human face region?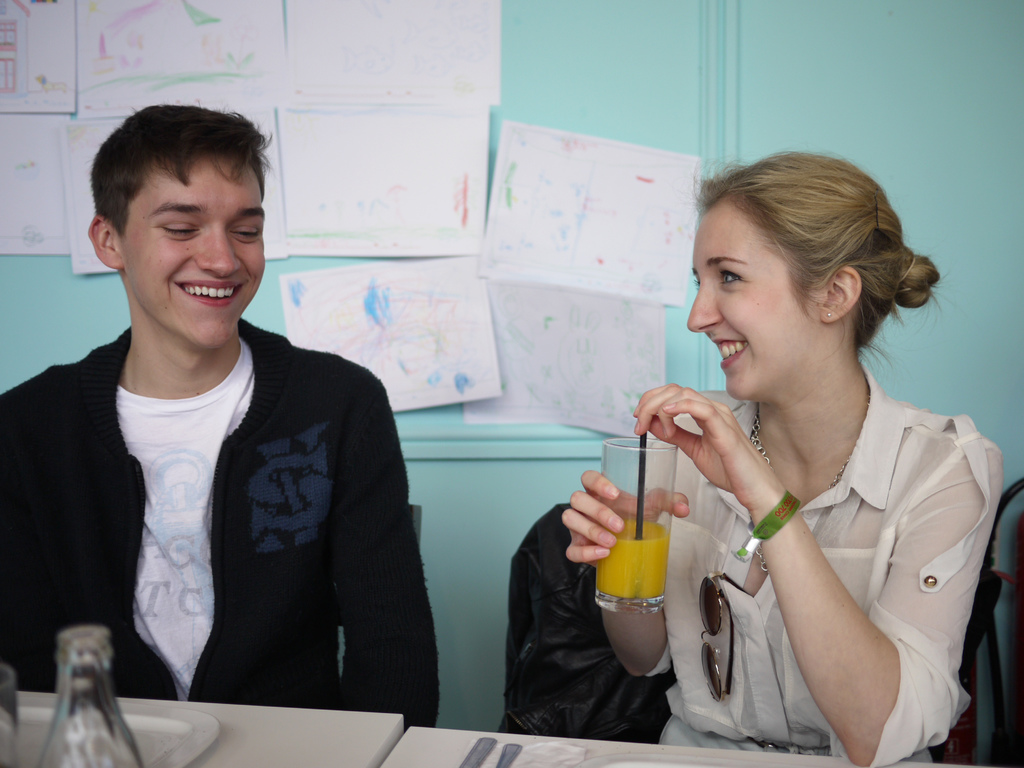
region(687, 195, 821, 396)
